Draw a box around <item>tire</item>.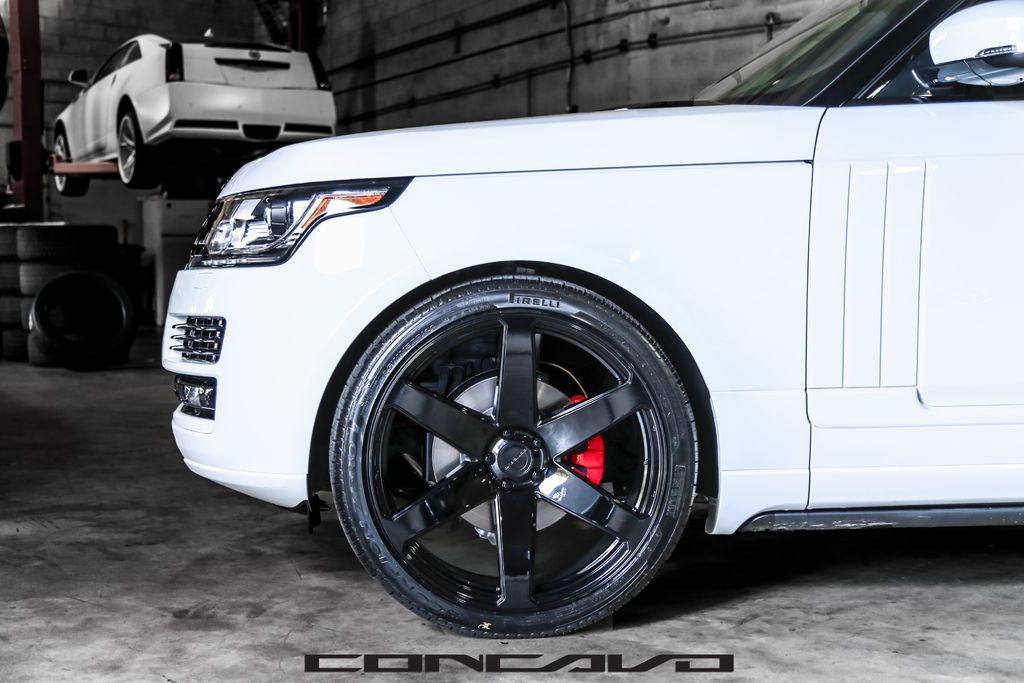
region(0, 263, 110, 296).
